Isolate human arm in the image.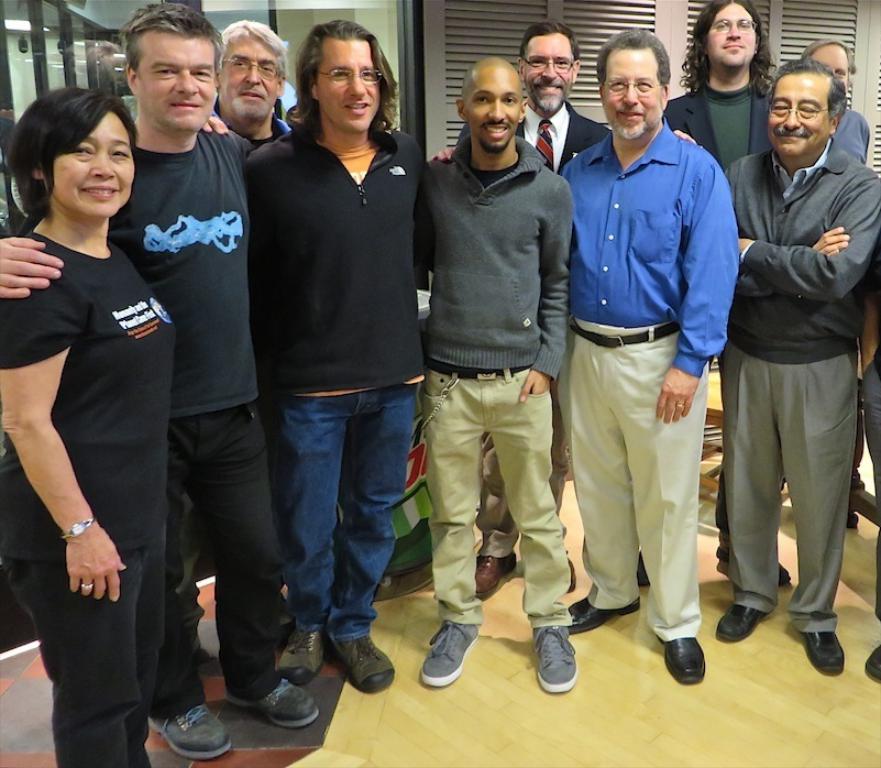
Isolated region: [left=0, top=232, right=68, bottom=308].
